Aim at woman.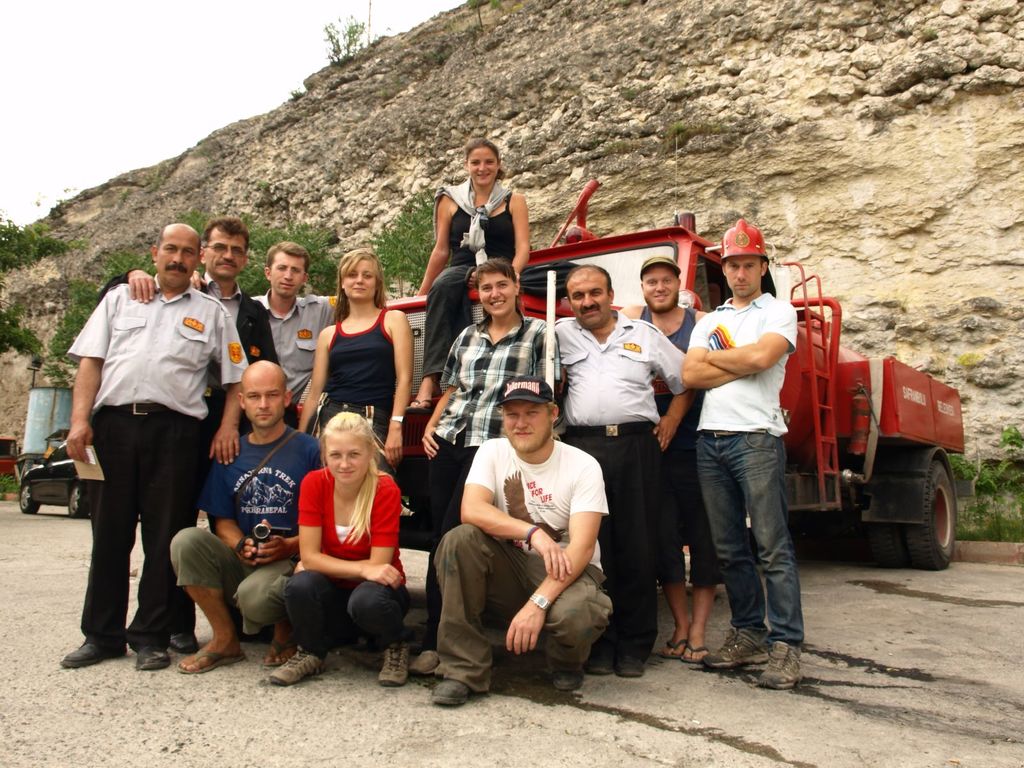
Aimed at 416 144 531 426.
